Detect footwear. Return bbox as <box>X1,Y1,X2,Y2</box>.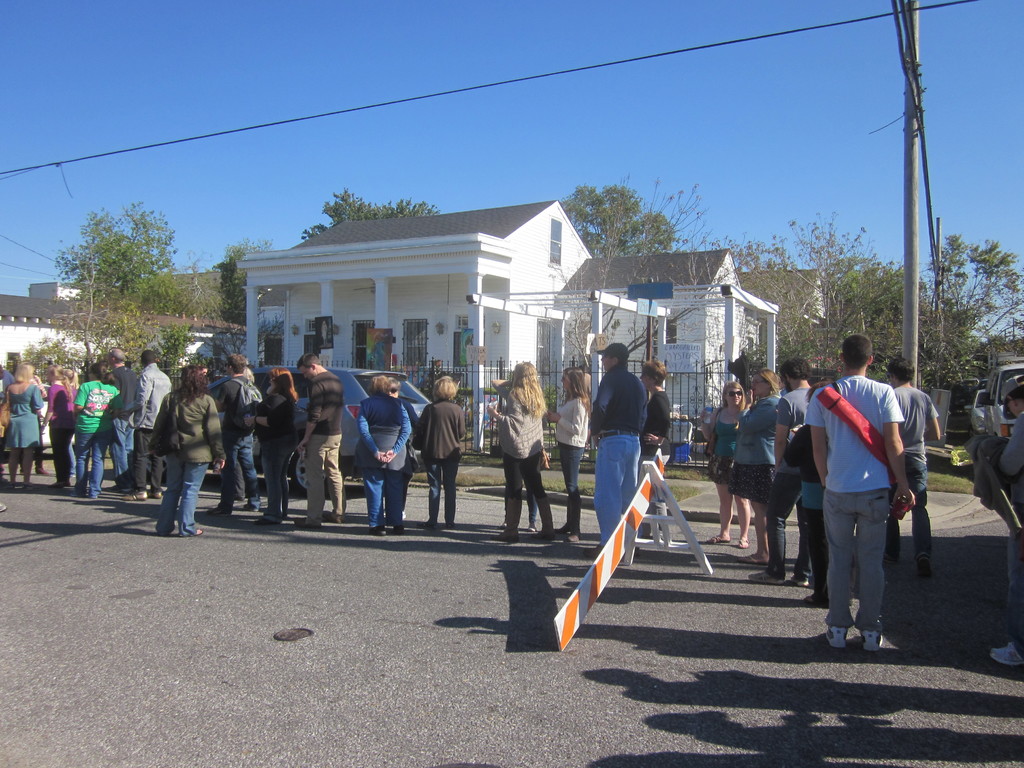
<box>89,492,96,499</box>.
